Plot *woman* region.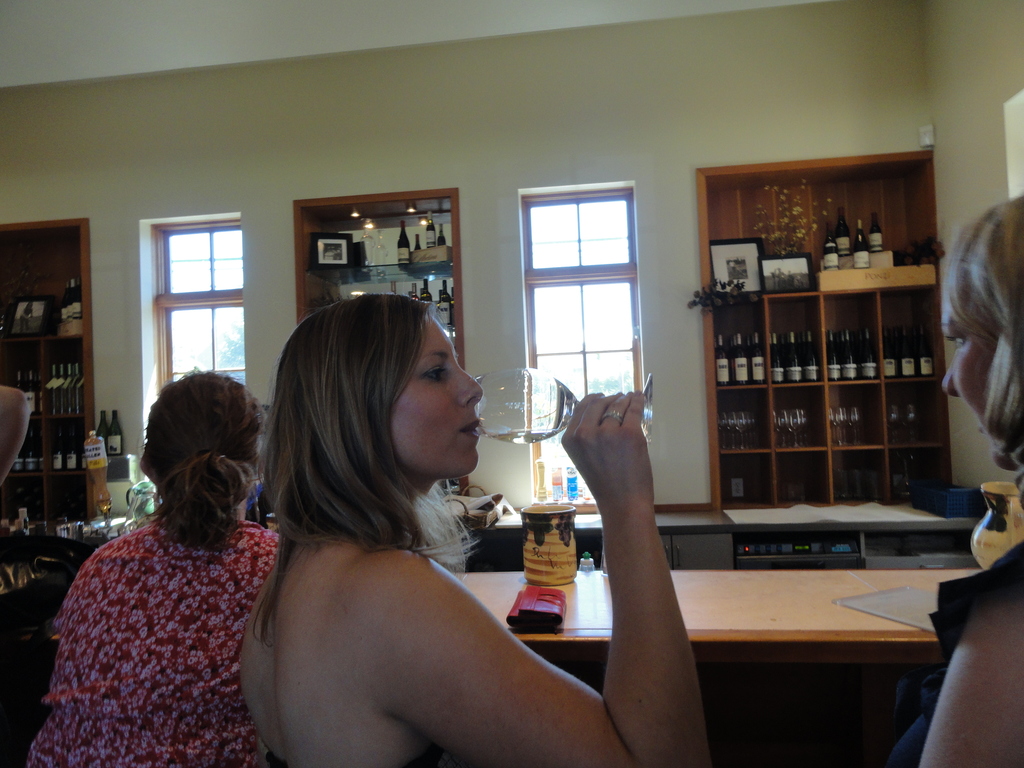
Plotted at pyautogui.locateOnScreen(40, 379, 284, 760).
